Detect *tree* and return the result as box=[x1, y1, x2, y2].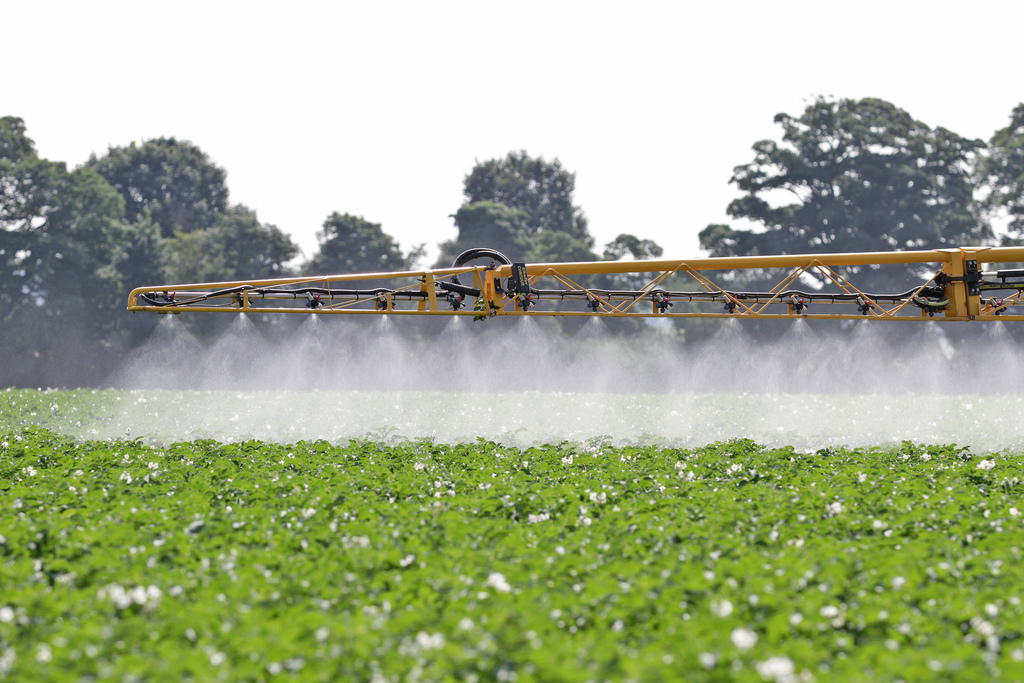
box=[835, 274, 936, 319].
